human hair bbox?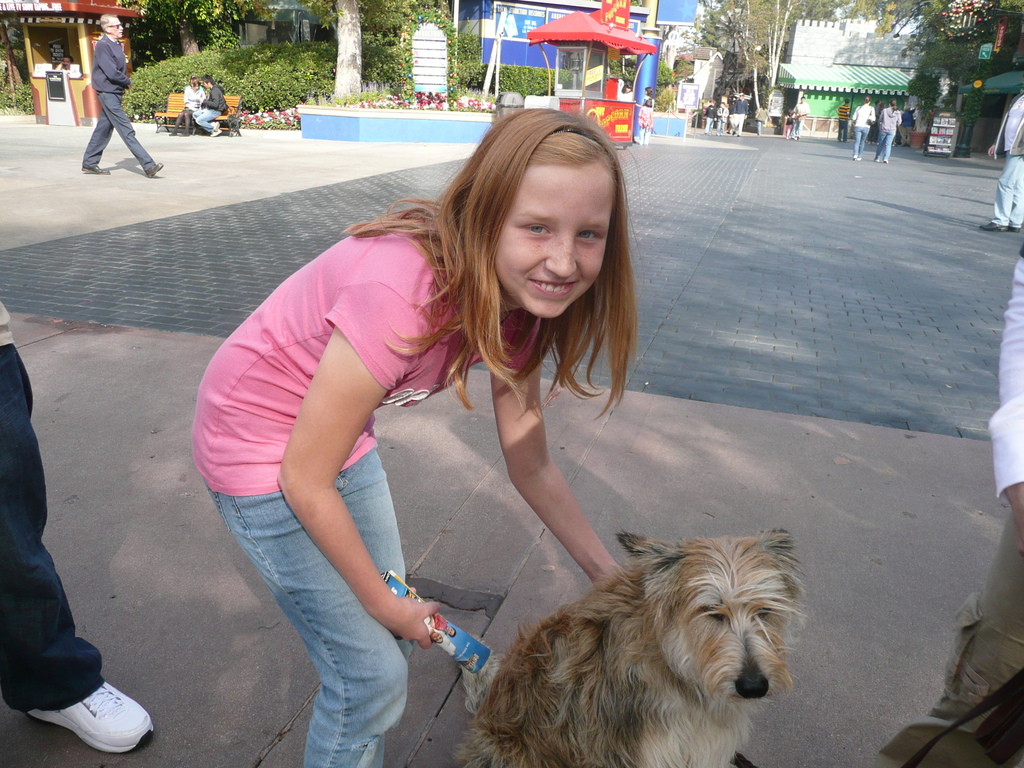
64, 54, 73, 62
